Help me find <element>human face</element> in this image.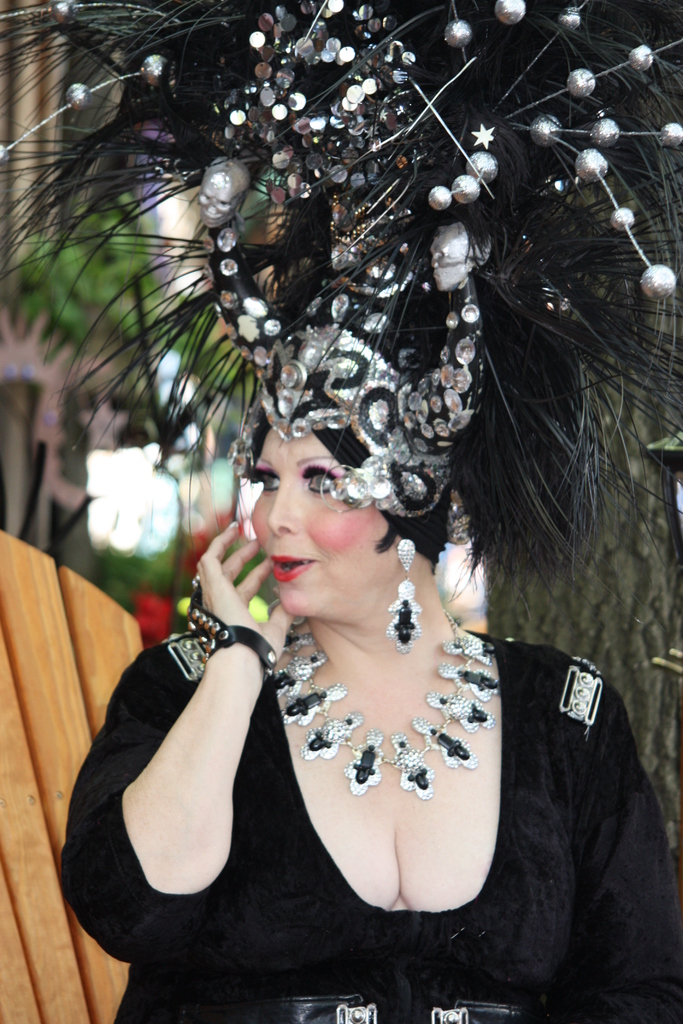
Found it: 251:425:387:618.
